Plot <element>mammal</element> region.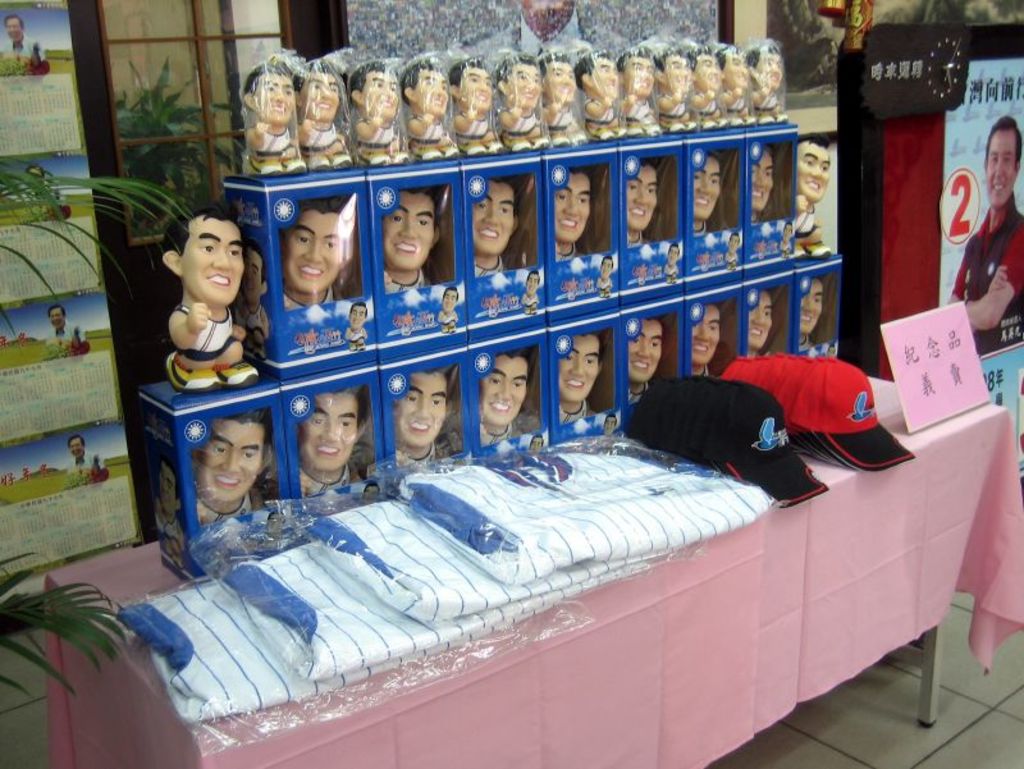
Plotted at {"x1": 549, "y1": 165, "x2": 603, "y2": 262}.
